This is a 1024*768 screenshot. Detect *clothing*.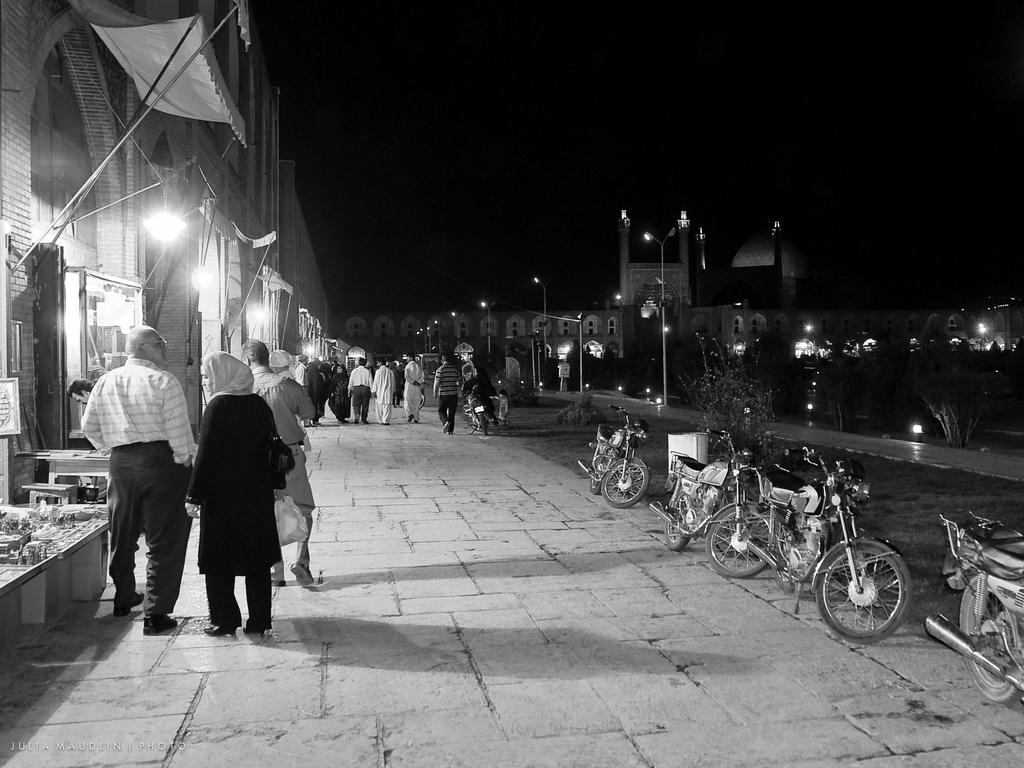
locate(433, 364, 457, 429).
